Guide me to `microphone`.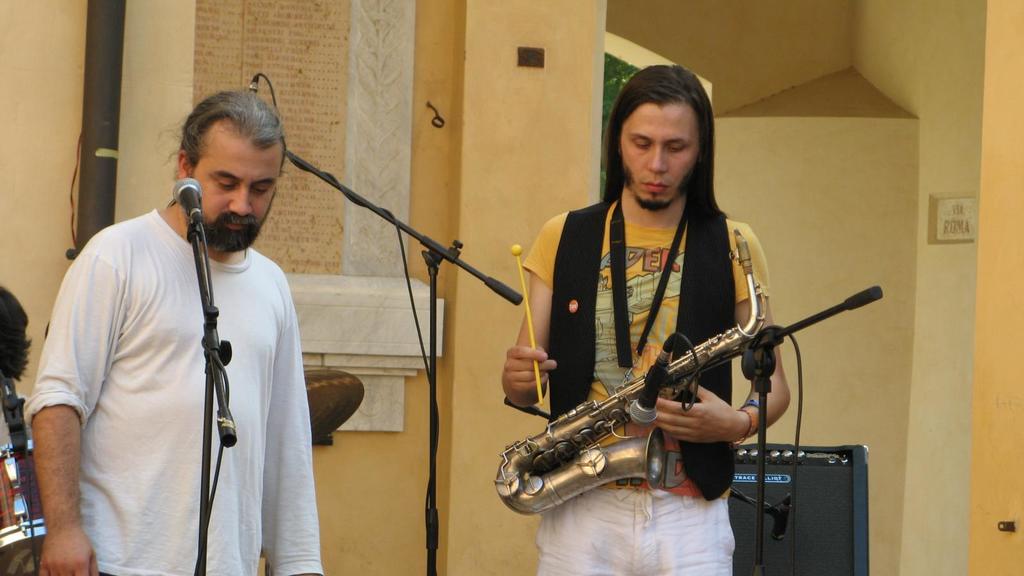
Guidance: {"left": 628, "top": 332, "right": 676, "bottom": 426}.
